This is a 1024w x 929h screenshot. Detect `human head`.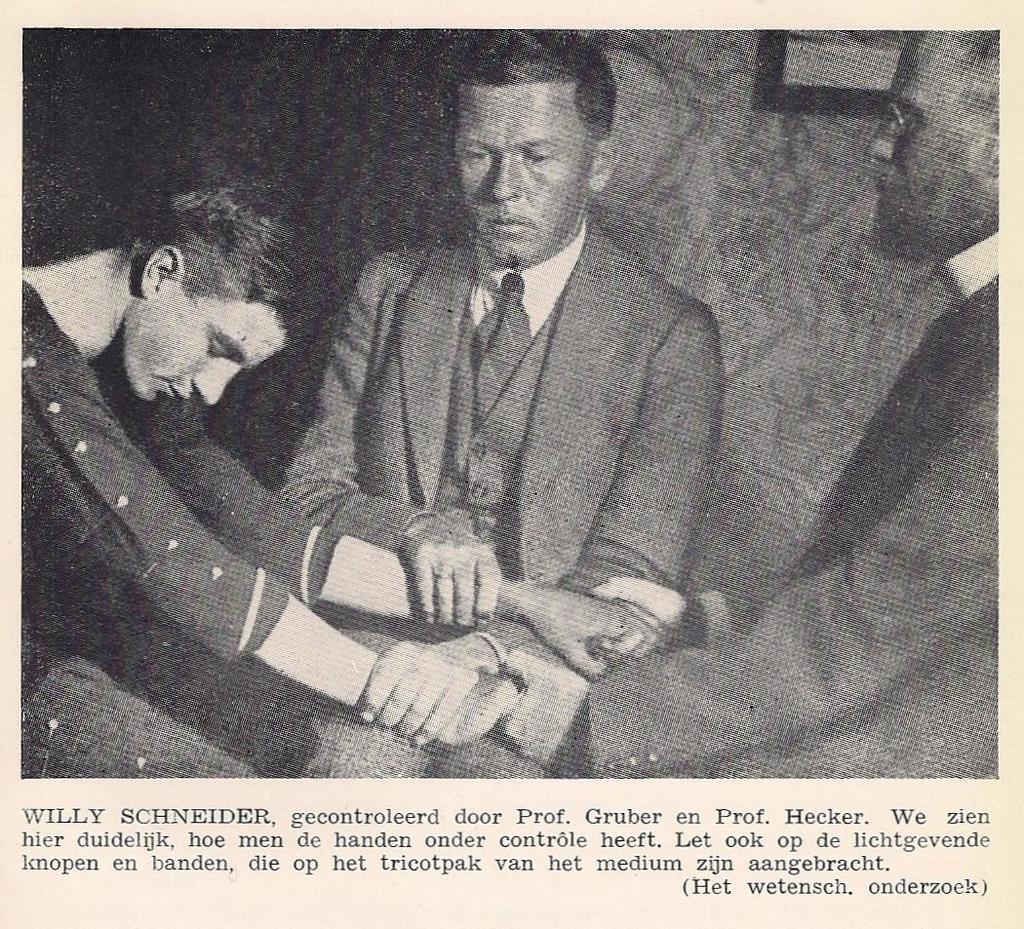
crop(138, 180, 340, 420).
